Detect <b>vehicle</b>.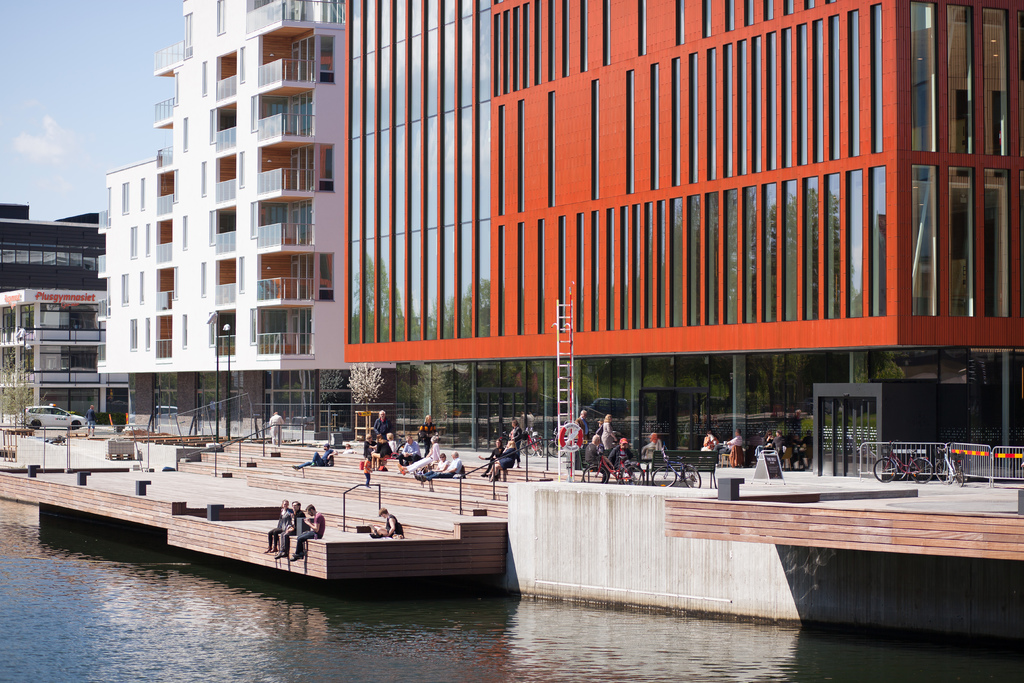
Detected at Rect(545, 436, 567, 459).
